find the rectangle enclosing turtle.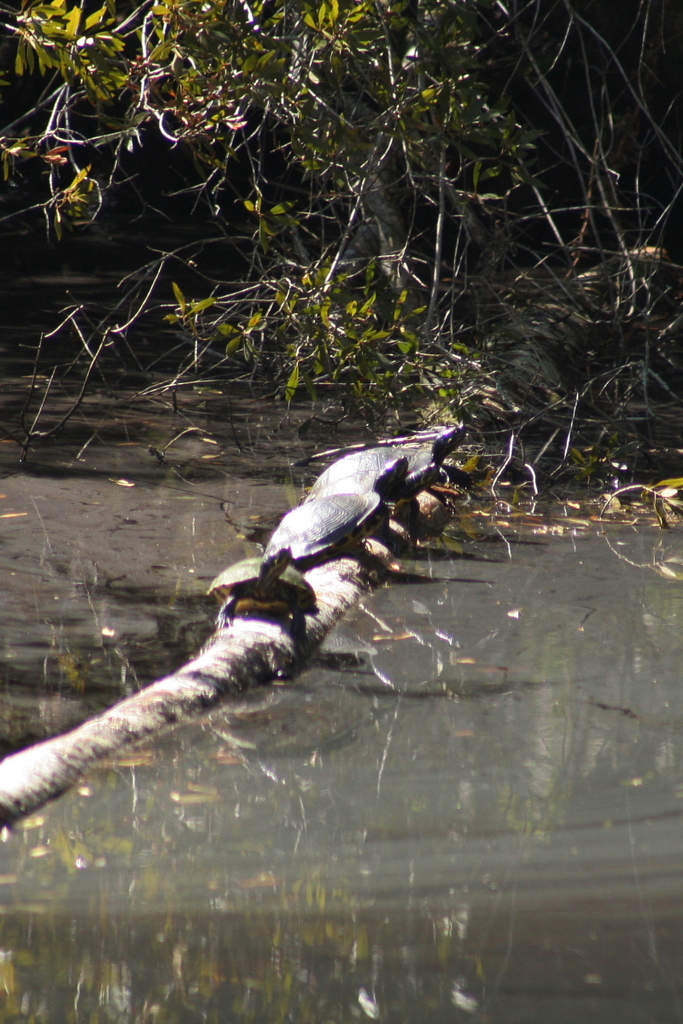
(x1=301, y1=422, x2=470, y2=511).
